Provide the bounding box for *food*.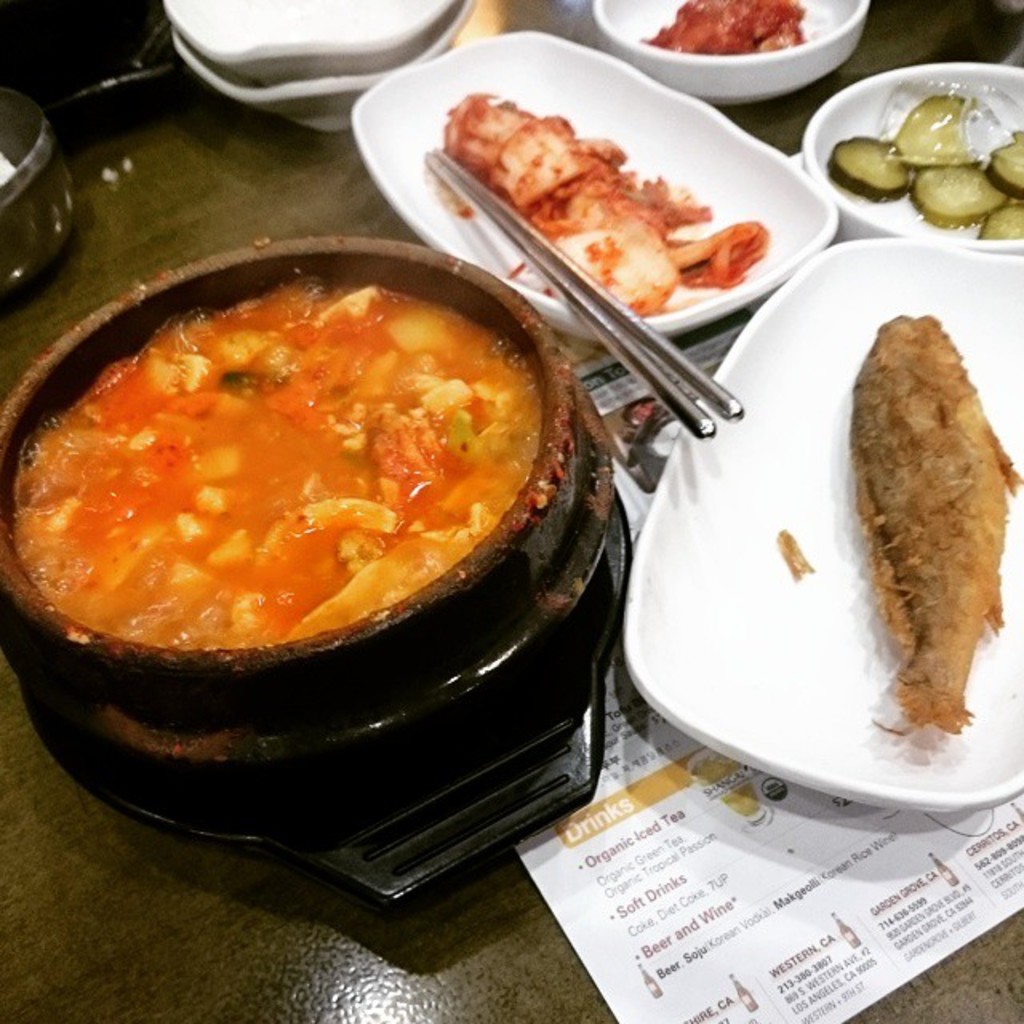
{"x1": 38, "y1": 254, "x2": 555, "y2": 704}.
